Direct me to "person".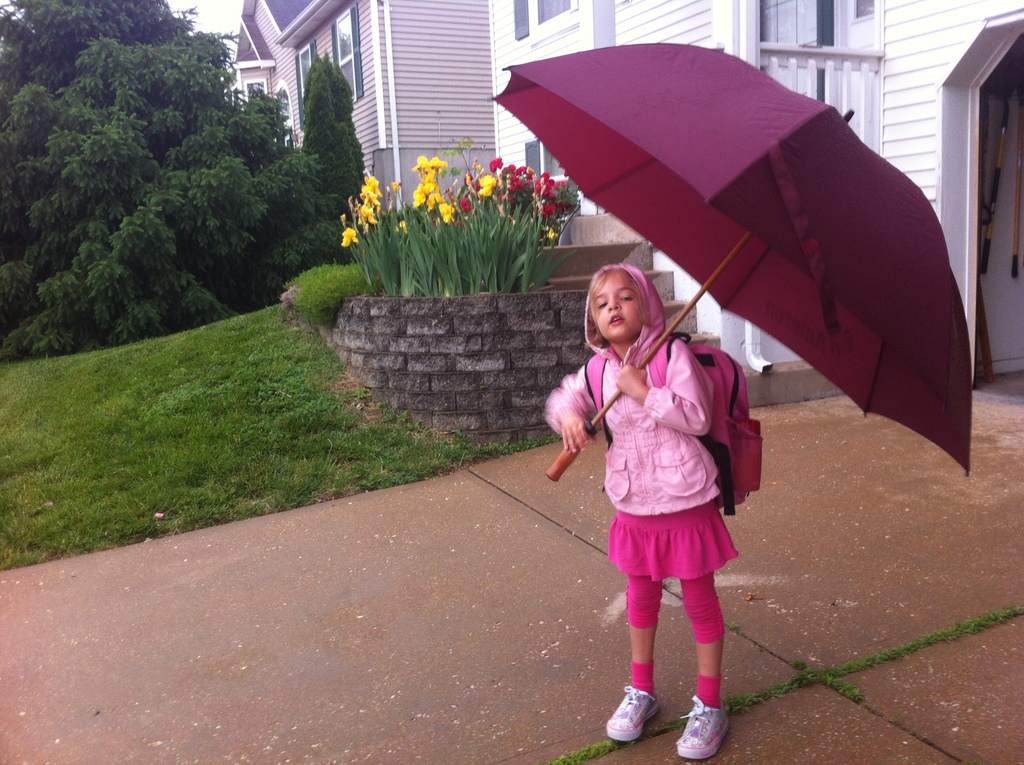
Direction: detection(549, 260, 740, 759).
